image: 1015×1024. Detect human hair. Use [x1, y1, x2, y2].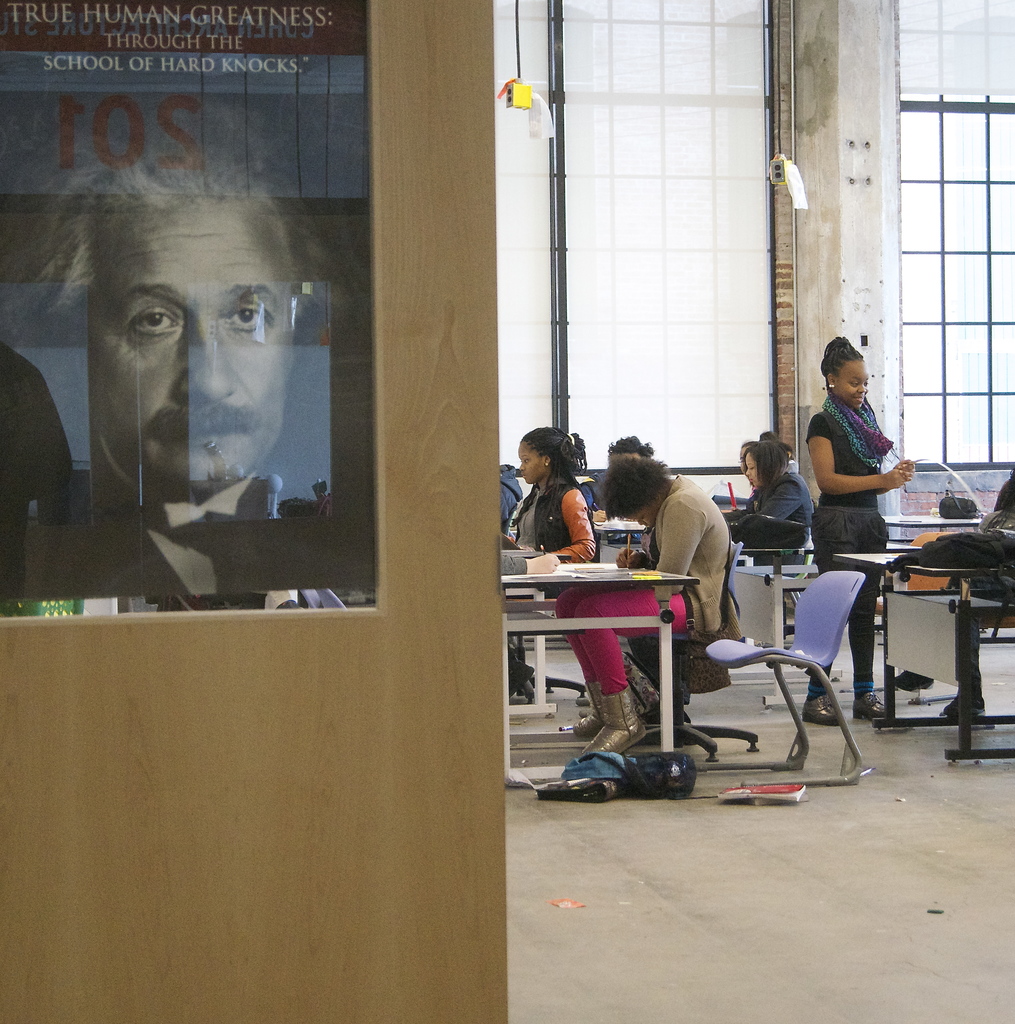
[604, 454, 670, 515].
